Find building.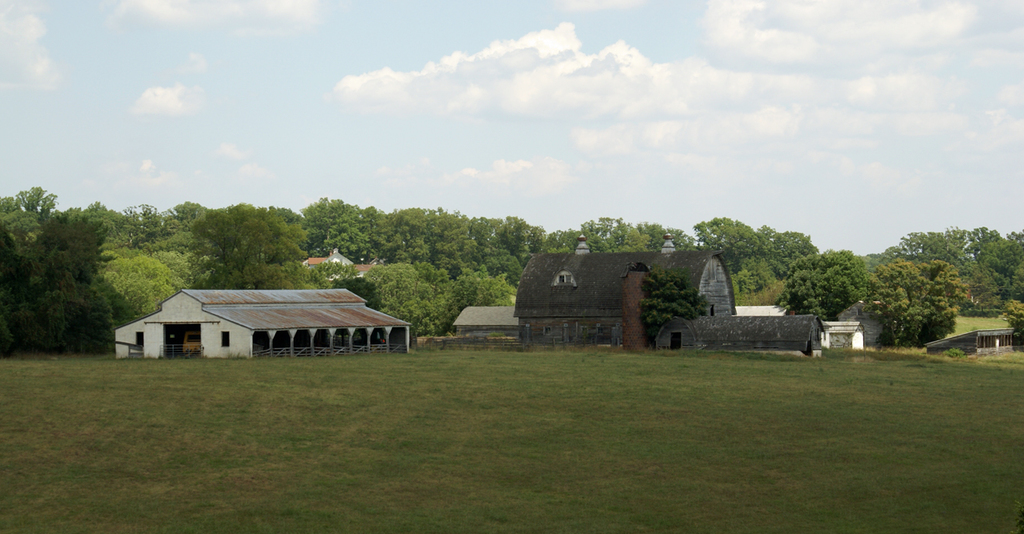
rect(114, 286, 414, 359).
